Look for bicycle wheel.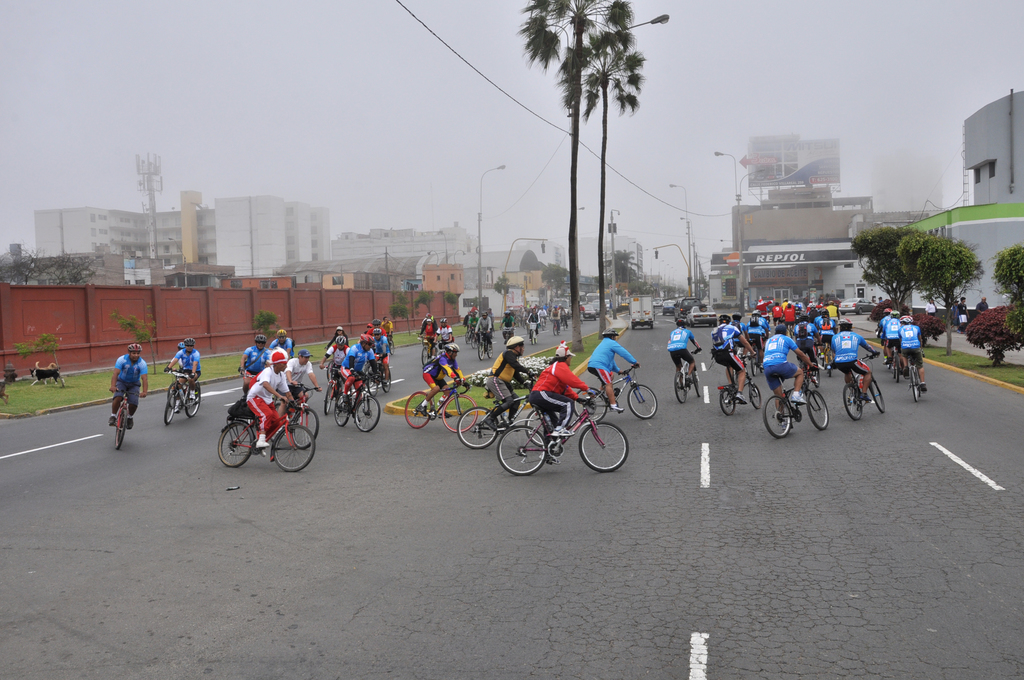
Found: region(355, 395, 380, 430).
